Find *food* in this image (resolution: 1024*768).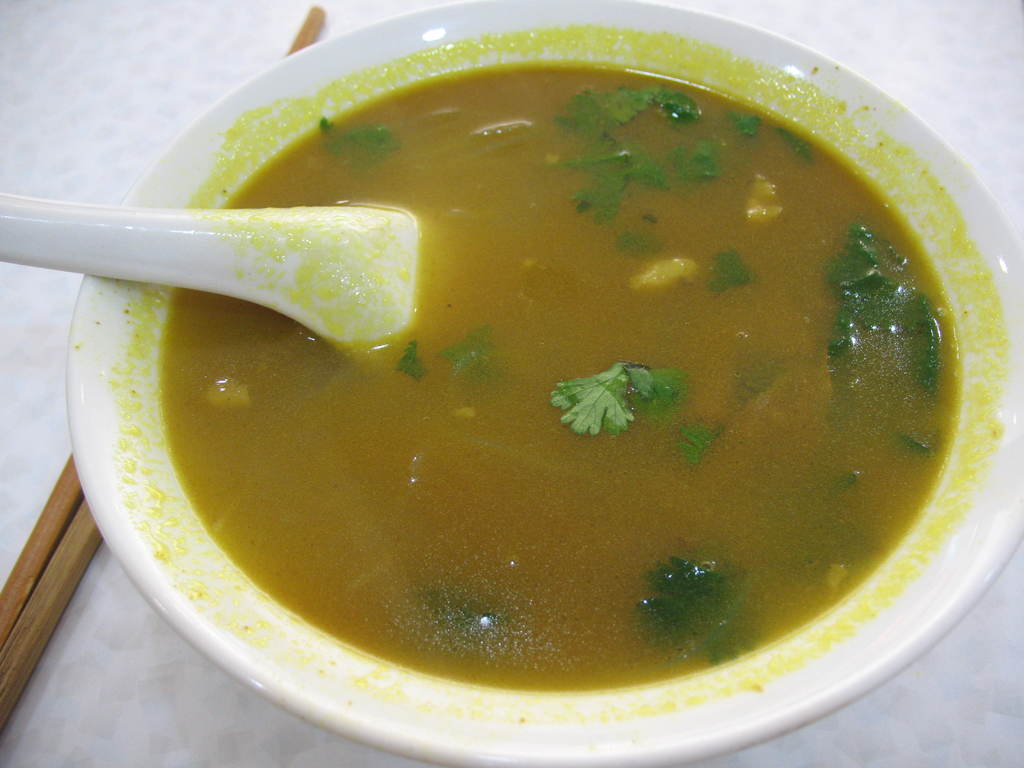
<box>161,54,950,696</box>.
